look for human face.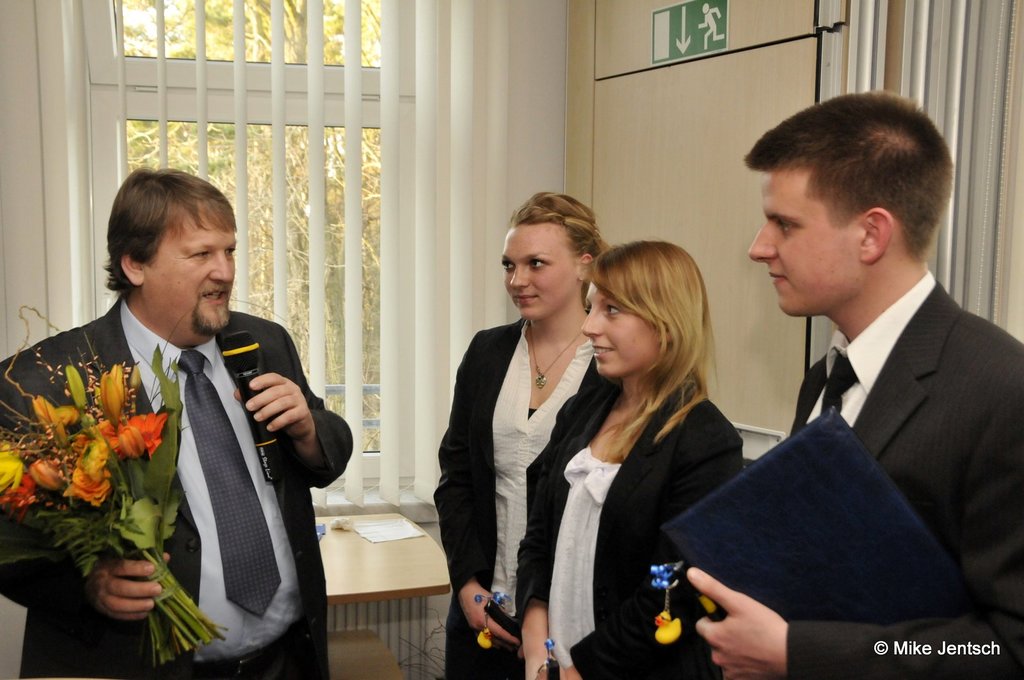
Found: select_region(502, 224, 573, 320).
